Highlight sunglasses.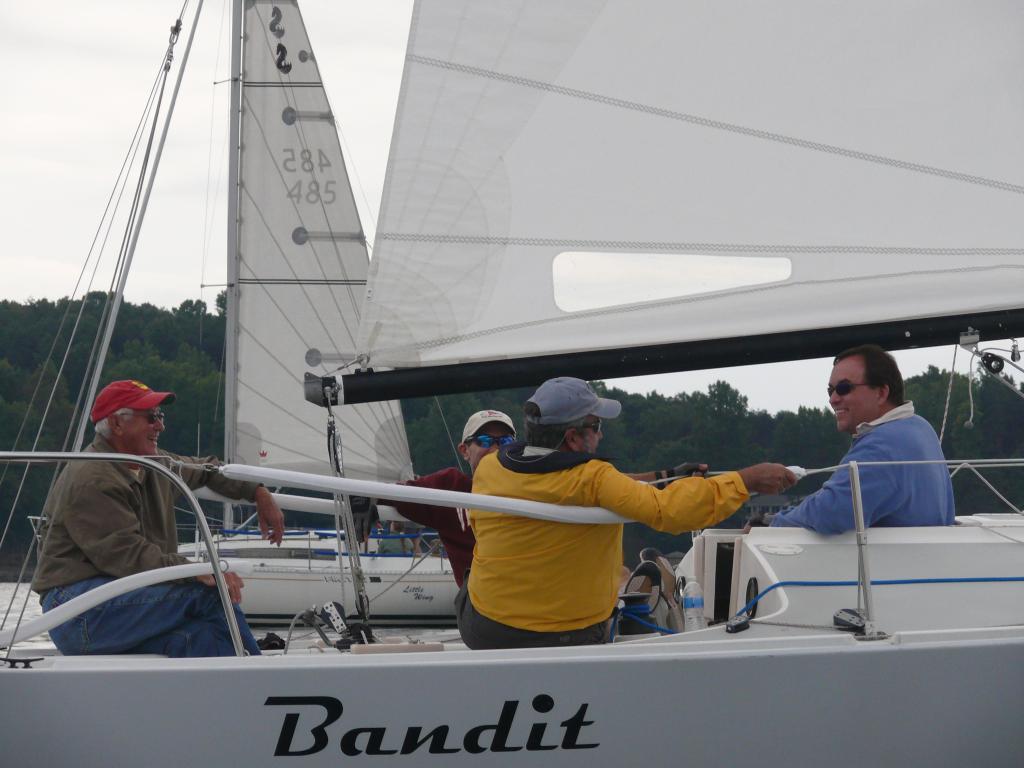
Highlighted region: box(826, 380, 875, 399).
